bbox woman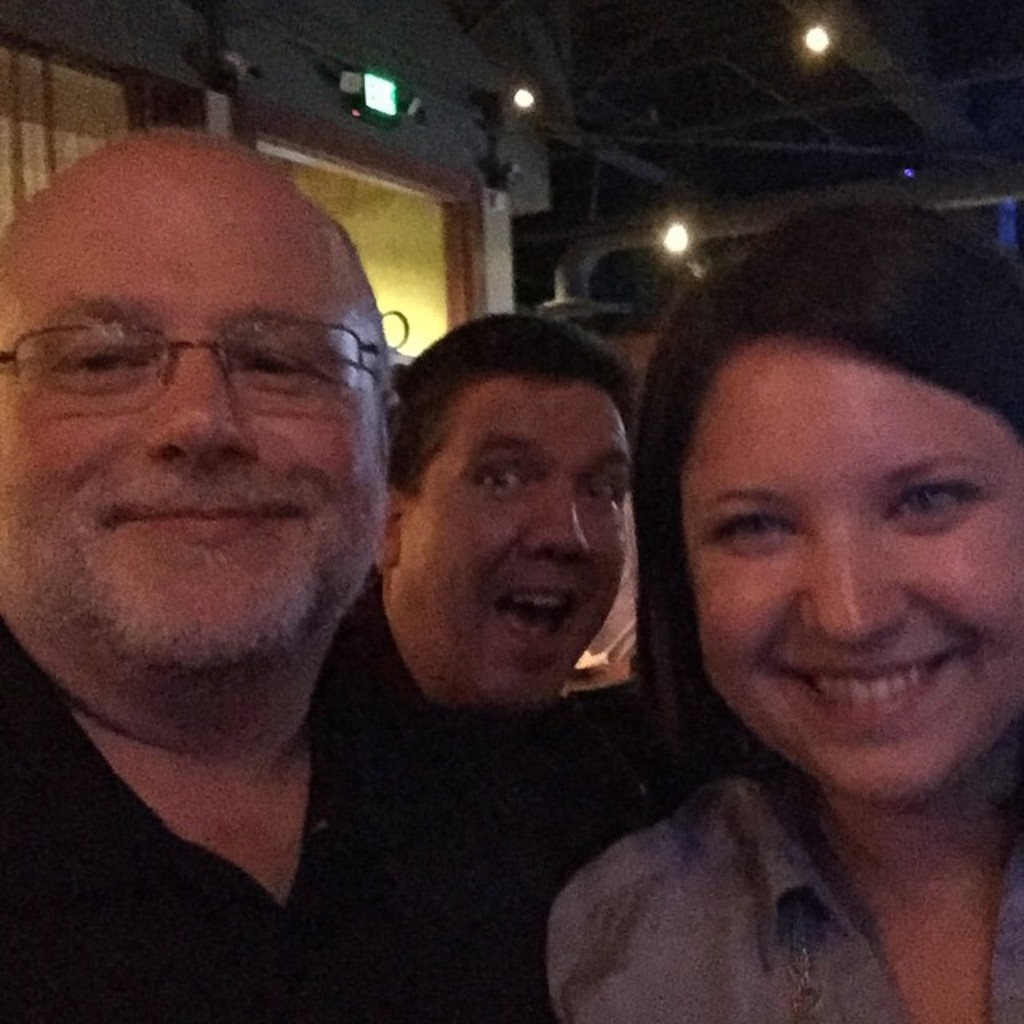
select_region(550, 238, 1016, 984)
